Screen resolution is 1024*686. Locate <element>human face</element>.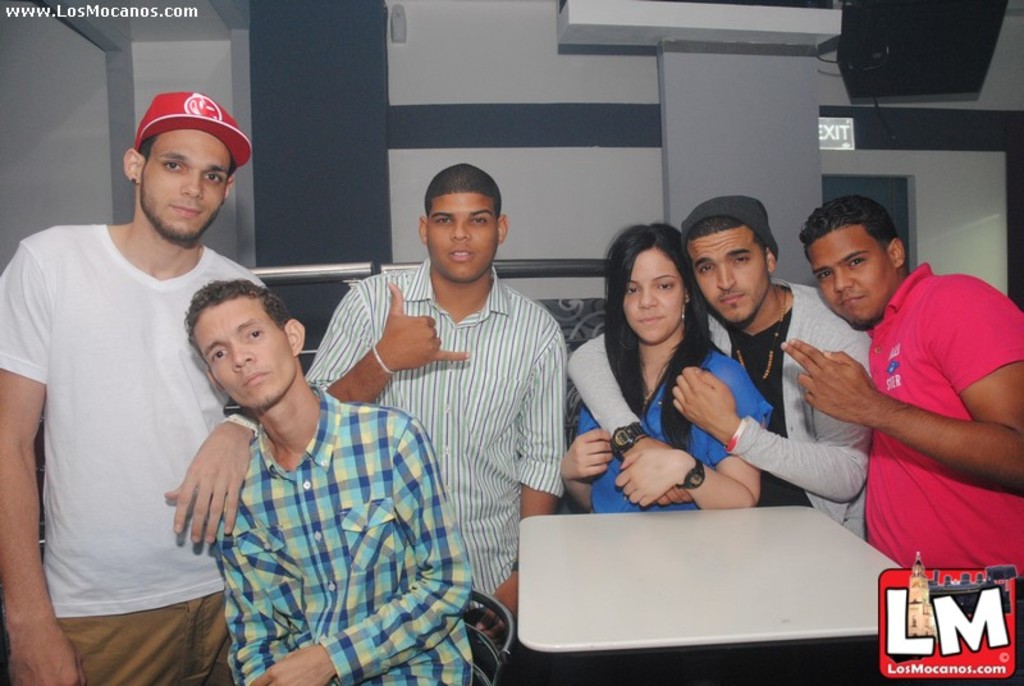
crop(145, 125, 237, 244).
